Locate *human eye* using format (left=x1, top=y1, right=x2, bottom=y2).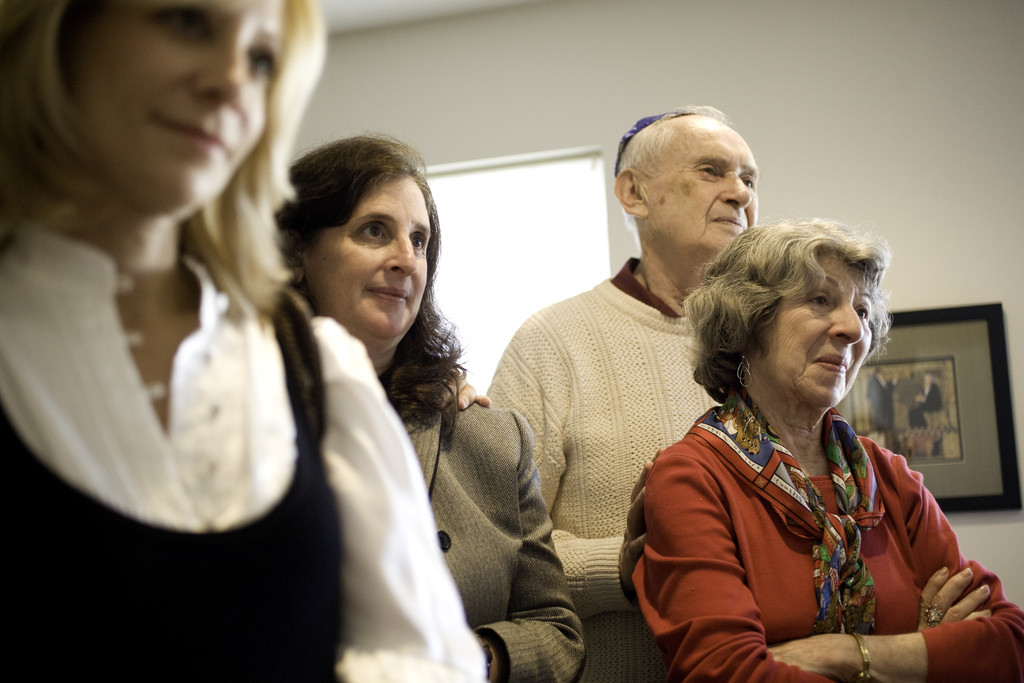
(left=359, top=215, right=390, bottom=243).
